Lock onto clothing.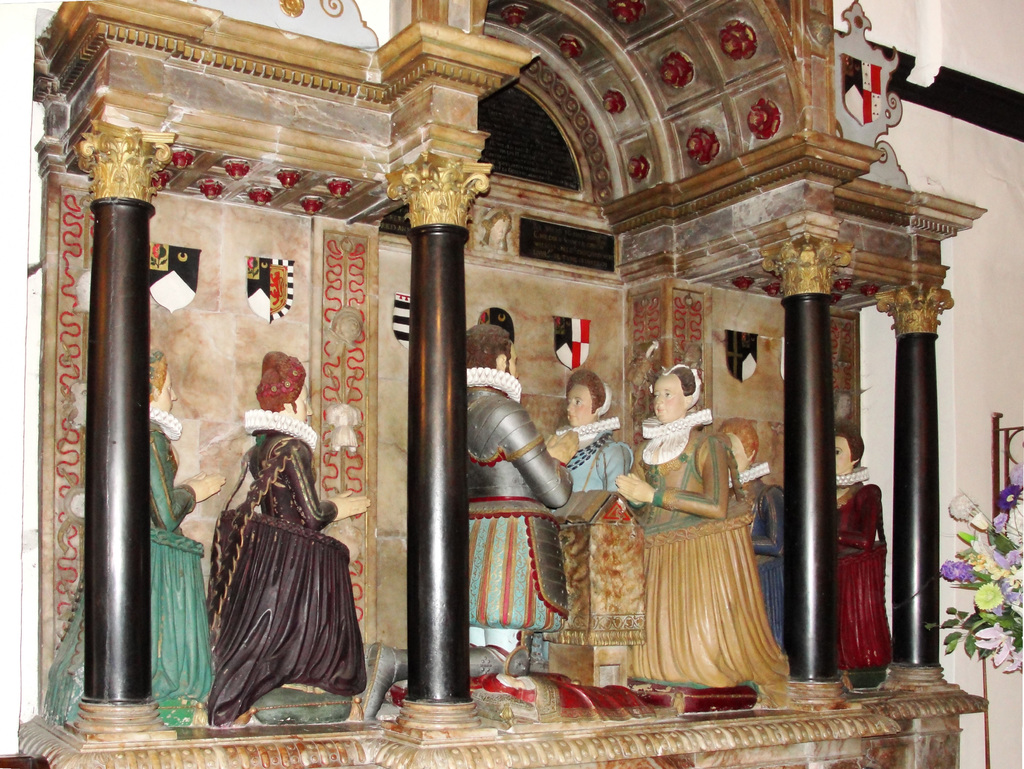
Locked: BBox(745, 471, 787, 642).
